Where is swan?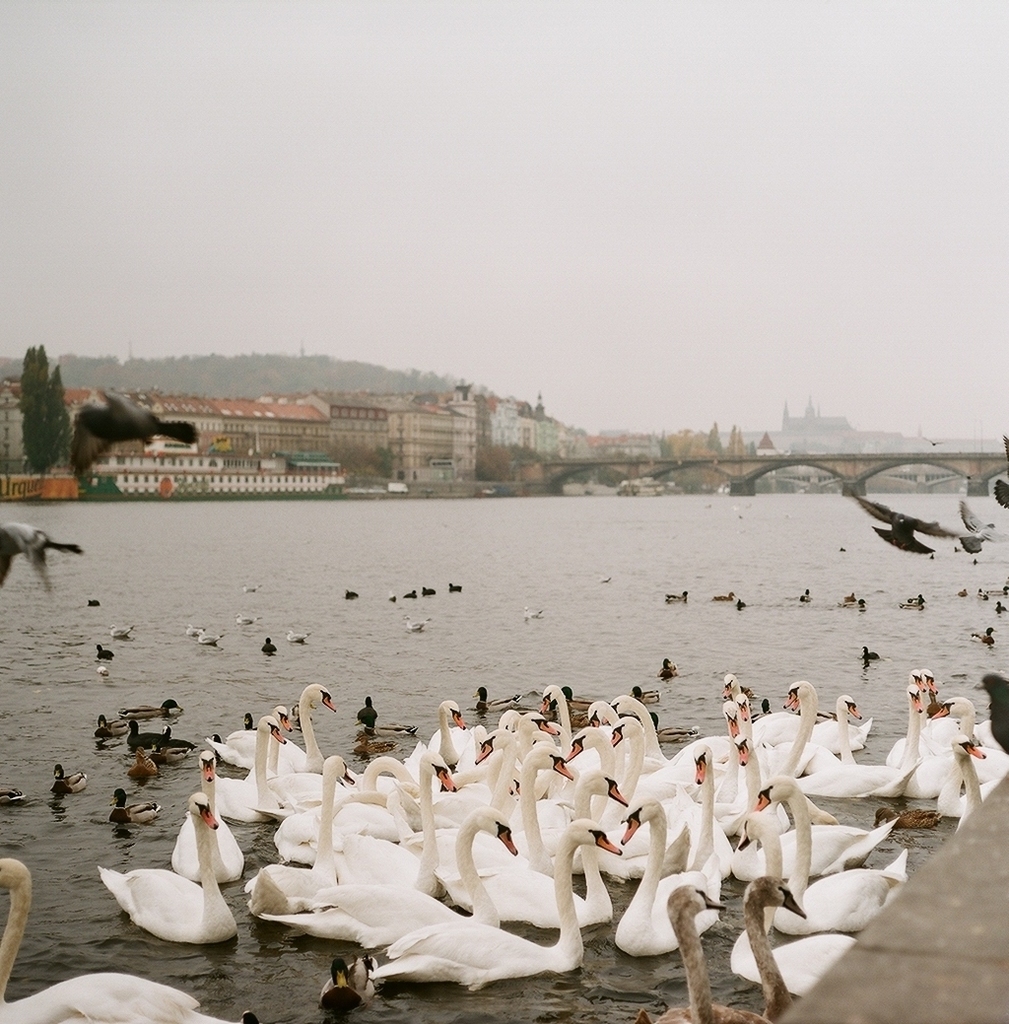
(725,699,829,779).
